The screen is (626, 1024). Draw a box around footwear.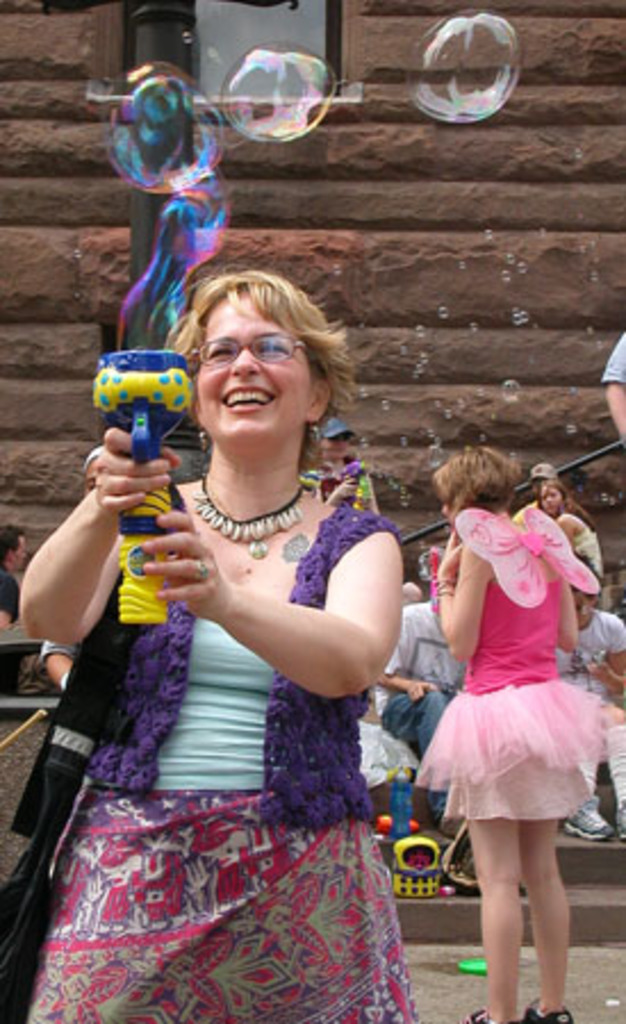
(462,1010,503,1022).
